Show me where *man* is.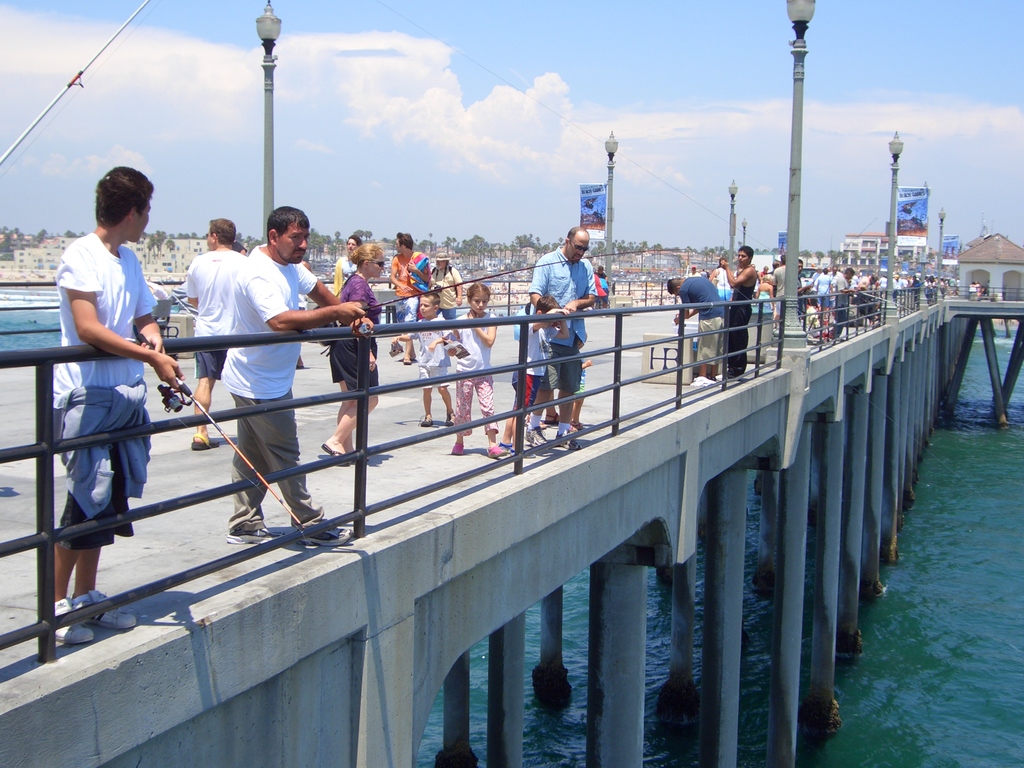
*man* is at 184:218:249:446.
